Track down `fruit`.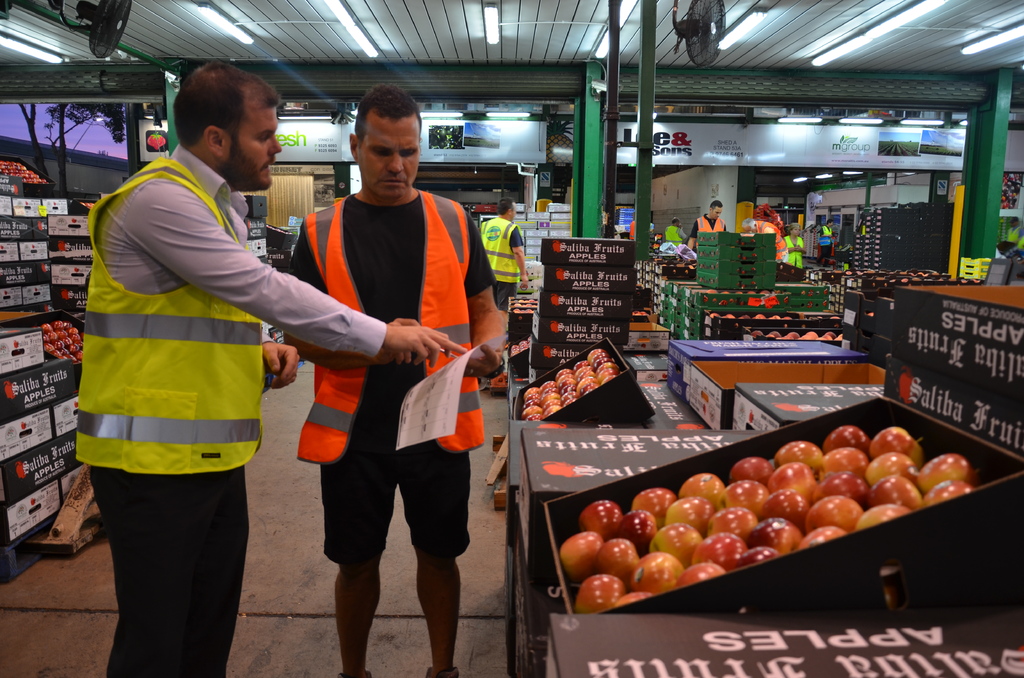
Tracked to (560,432,924,633).
